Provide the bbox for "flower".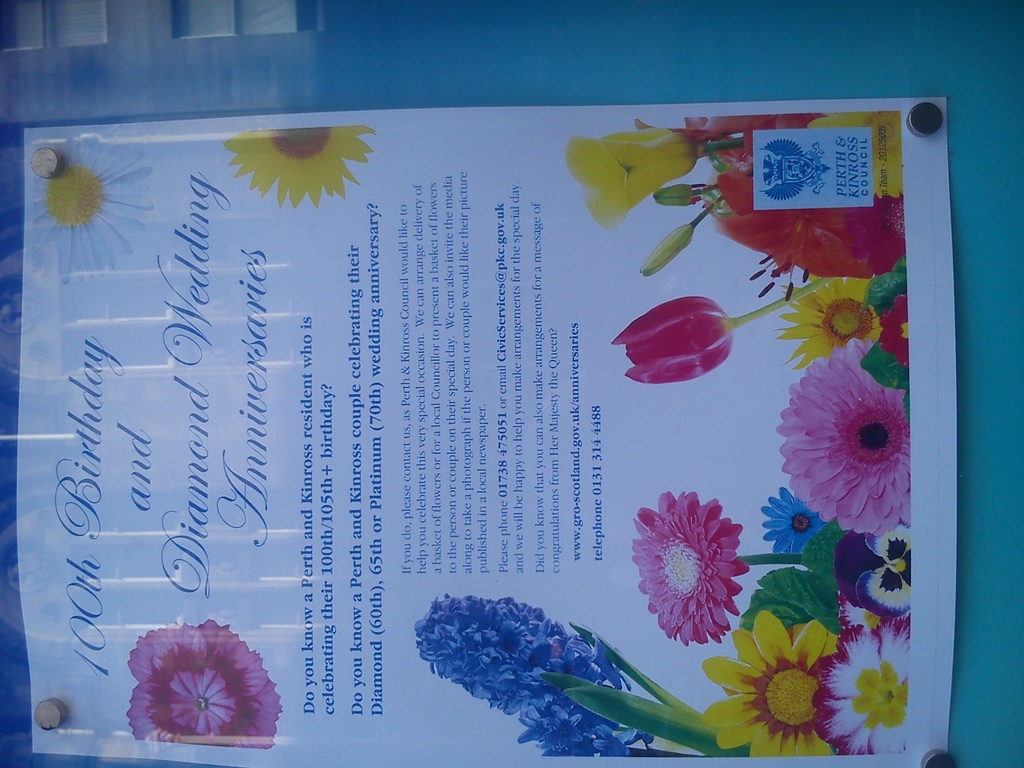
[813, 616, 911, 757].
